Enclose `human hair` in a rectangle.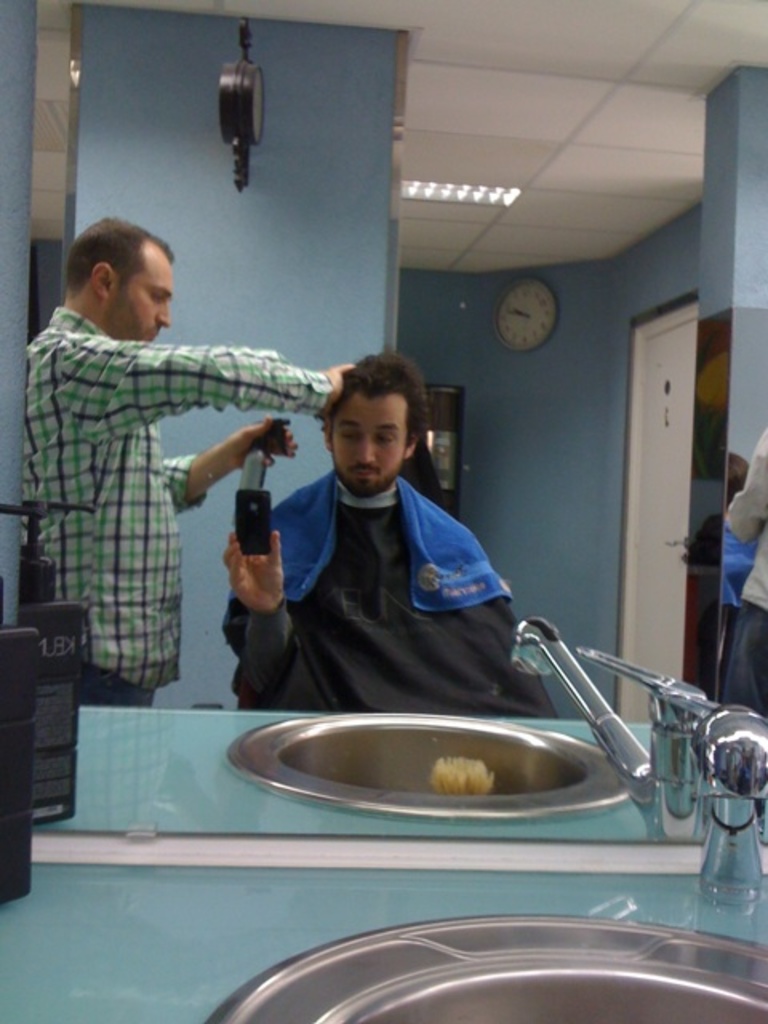
(726,453,755,498).
